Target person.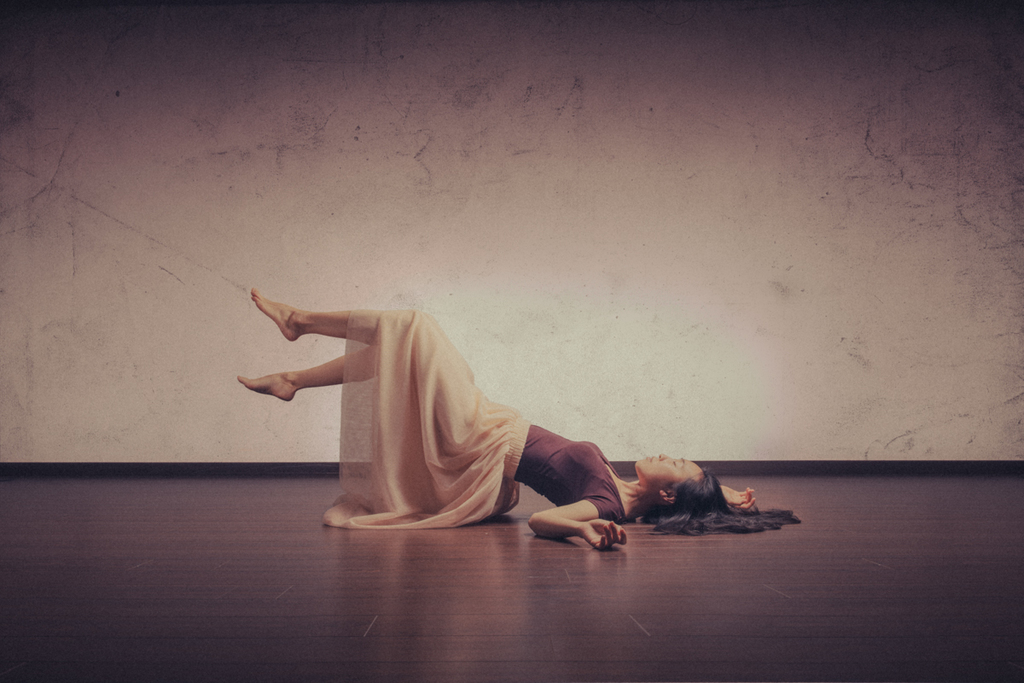
Target region: <bbox>251, 269, 687, 540</bbox>.
